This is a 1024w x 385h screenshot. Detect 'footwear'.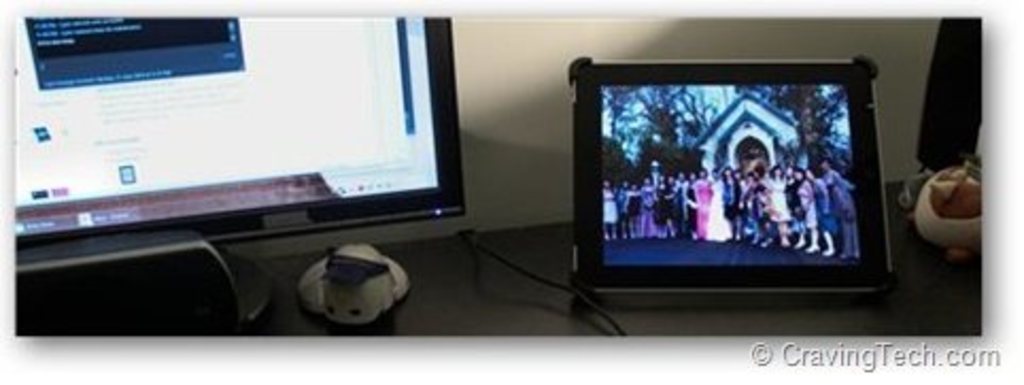
{"x1": 782, "y1": 236, "x2": 790, "y2": 247}.
